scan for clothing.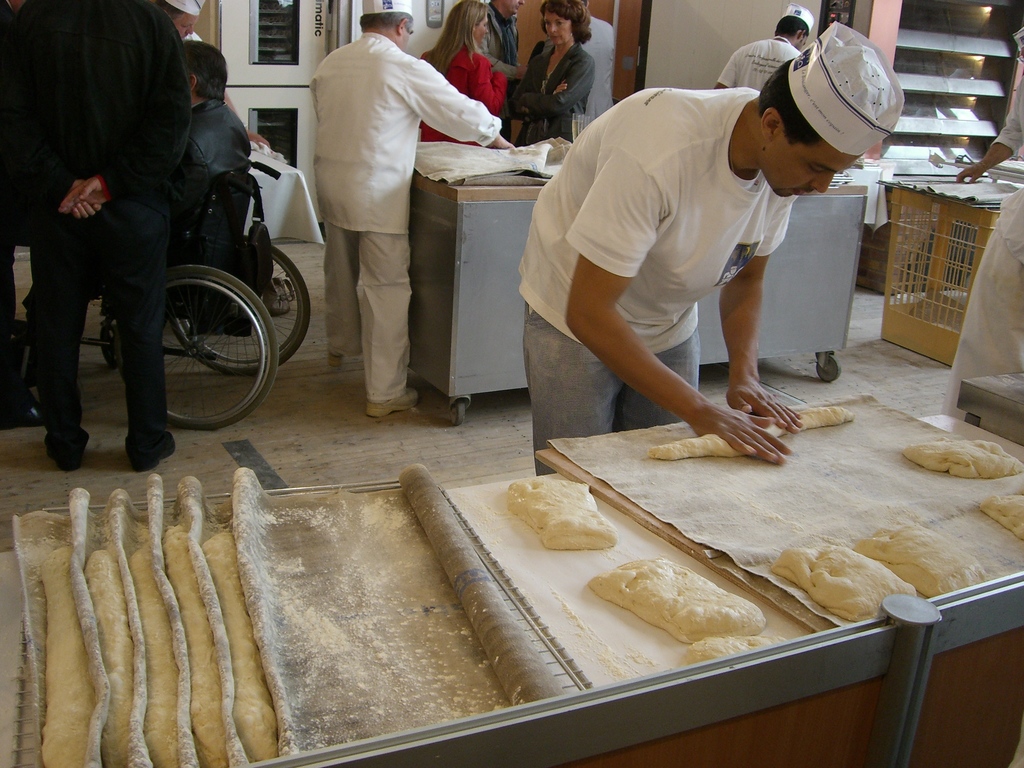
Scan result: left=585, top=14, right=615, bottom=118.
